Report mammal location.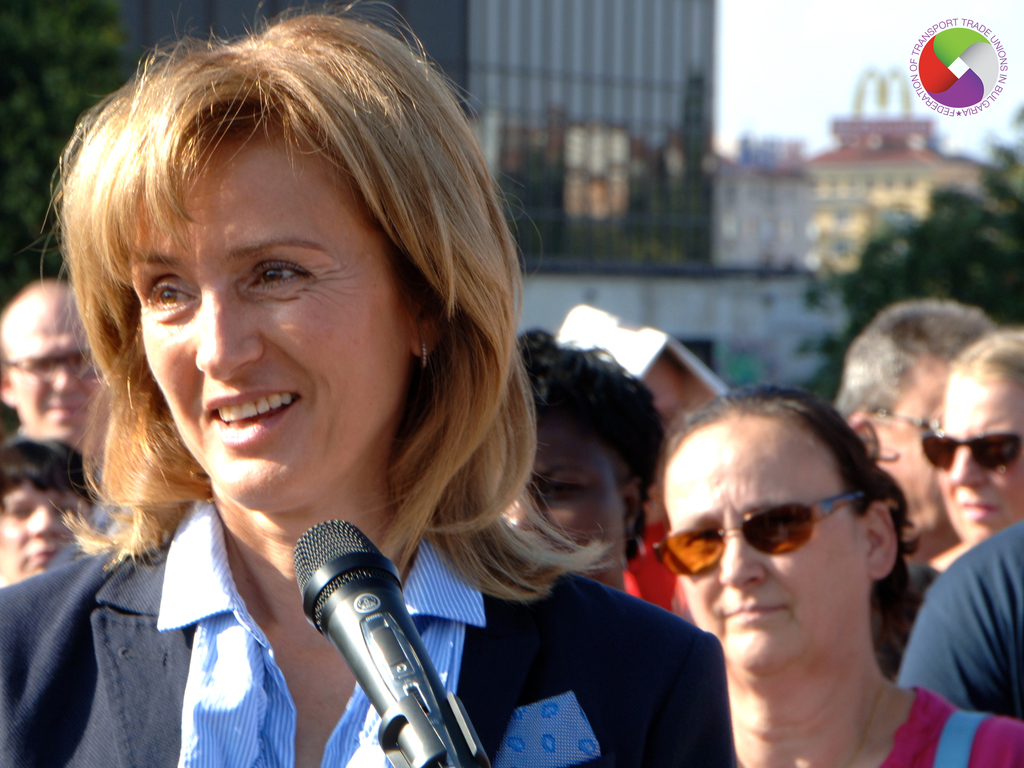
Report: bbox(0, 275, 113, 473).
